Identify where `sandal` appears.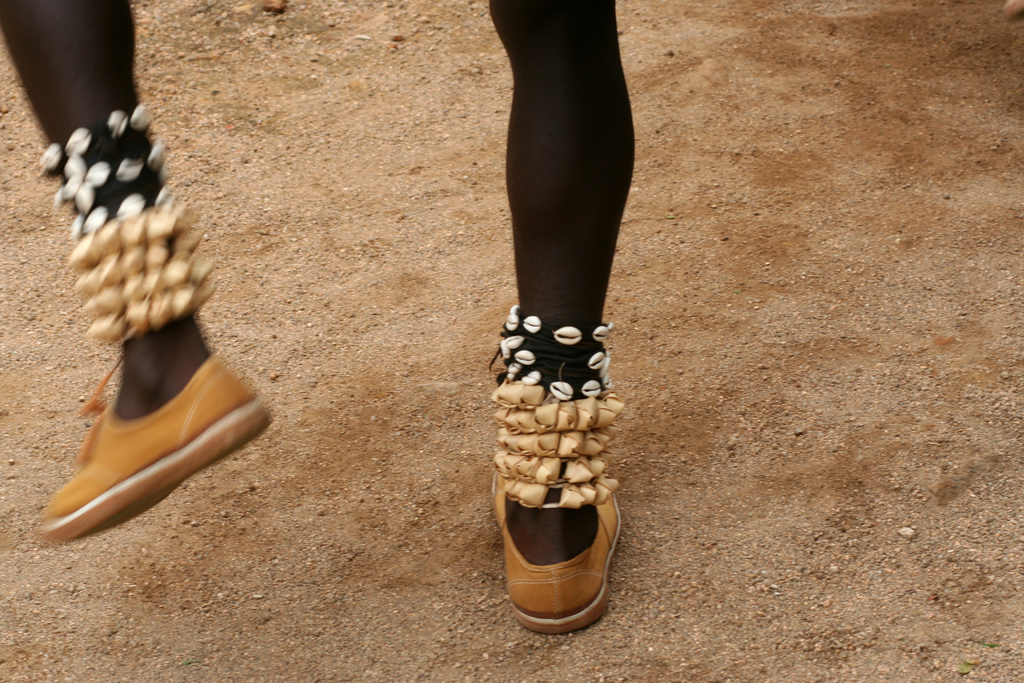
Appears at 474/279/648/623.
